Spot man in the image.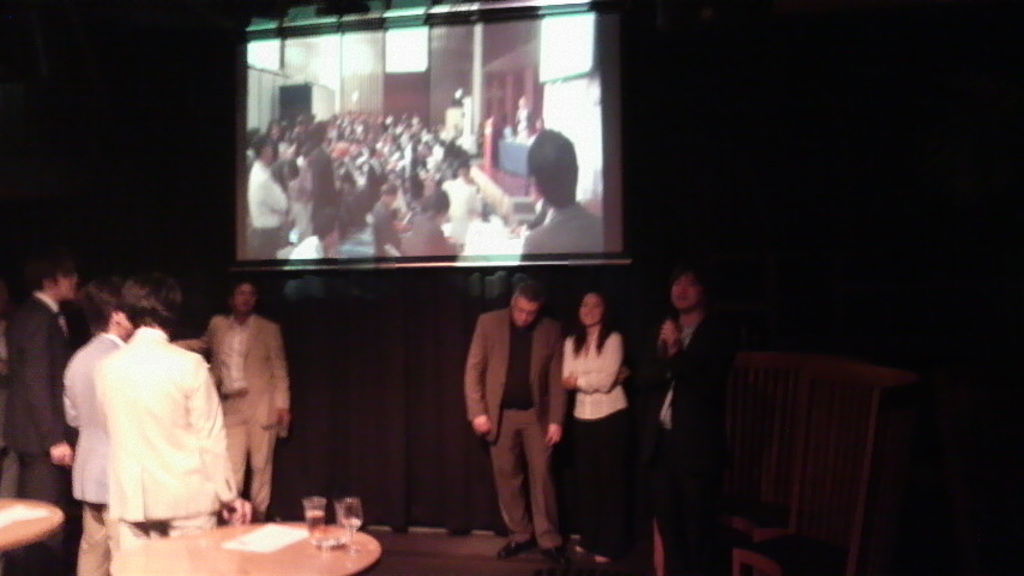
man found at Rect(173, 280, 305, 518).
